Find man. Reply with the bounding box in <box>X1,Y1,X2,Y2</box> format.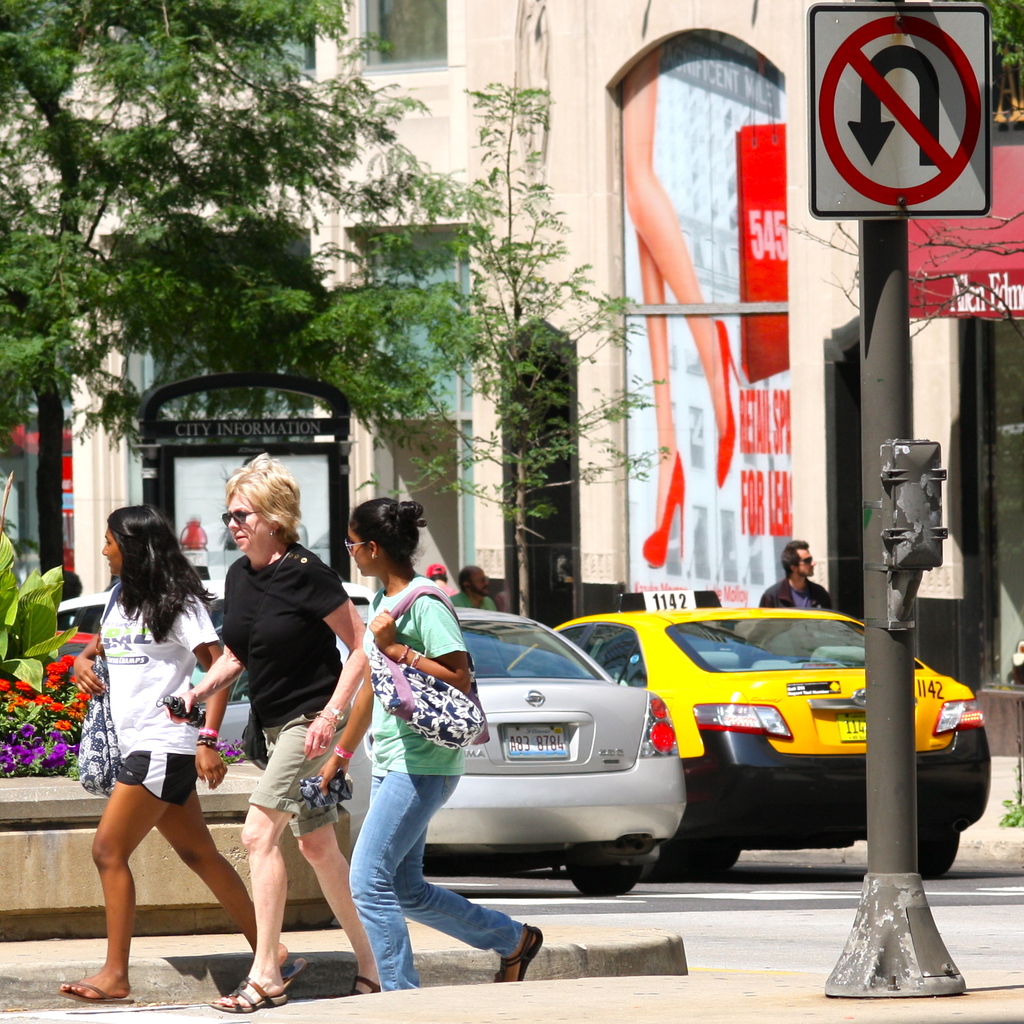
<box>756,529,839,639</box>.
